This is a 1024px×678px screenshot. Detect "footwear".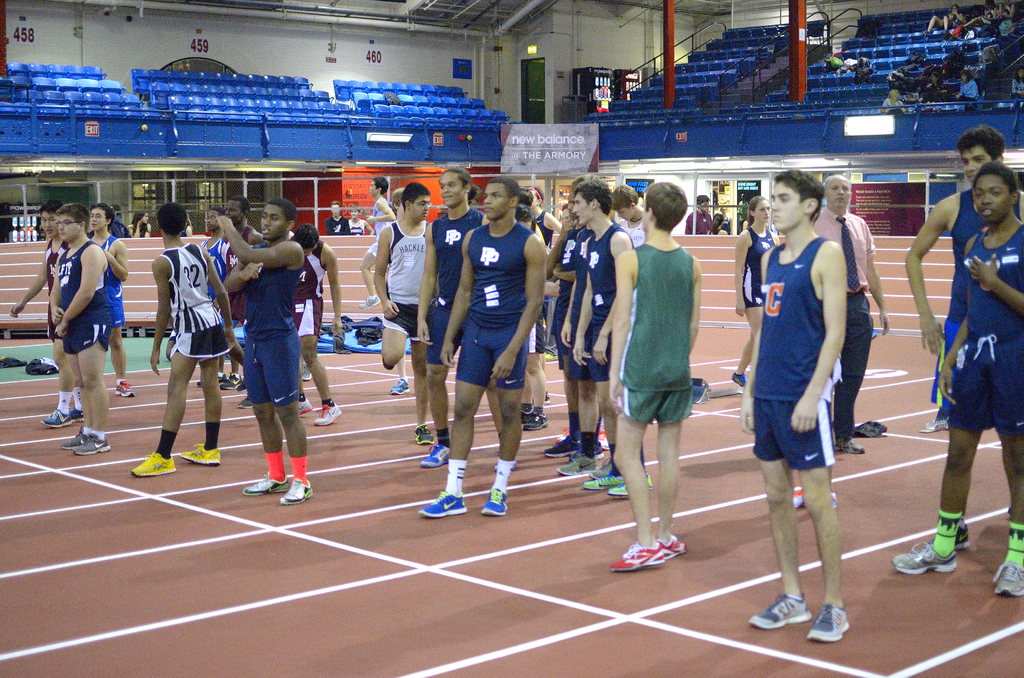
<region>806, 600, 850, 643</region>.
